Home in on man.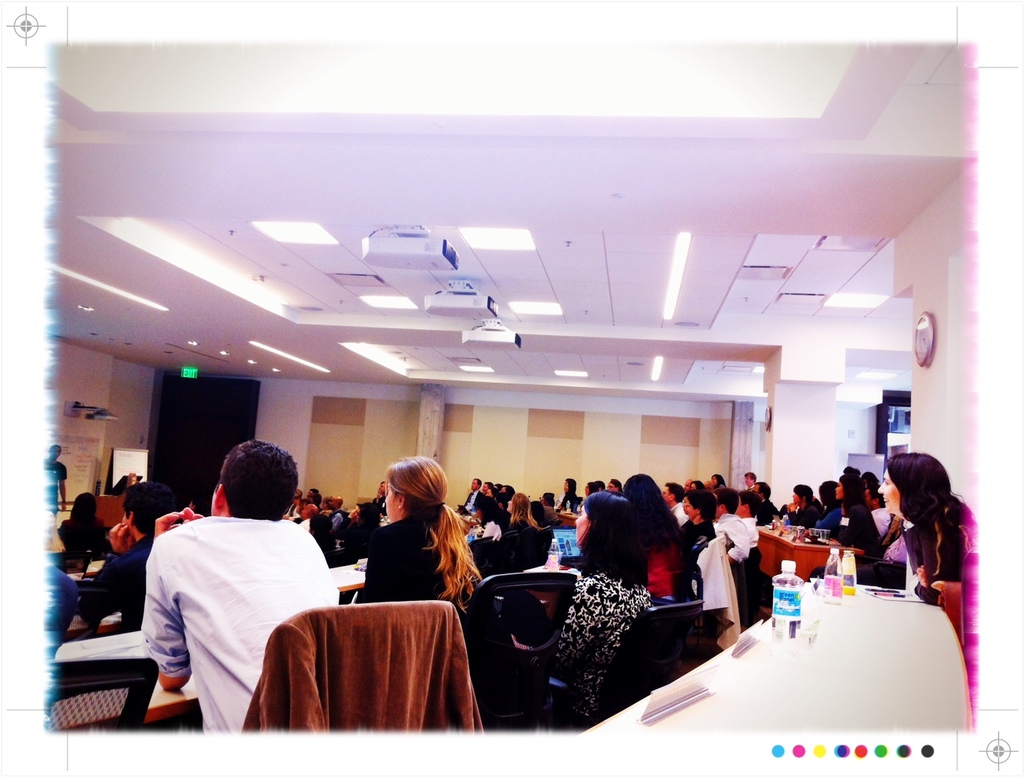
Homed in at x1=865, y1=485, x2=889, y2=533.
